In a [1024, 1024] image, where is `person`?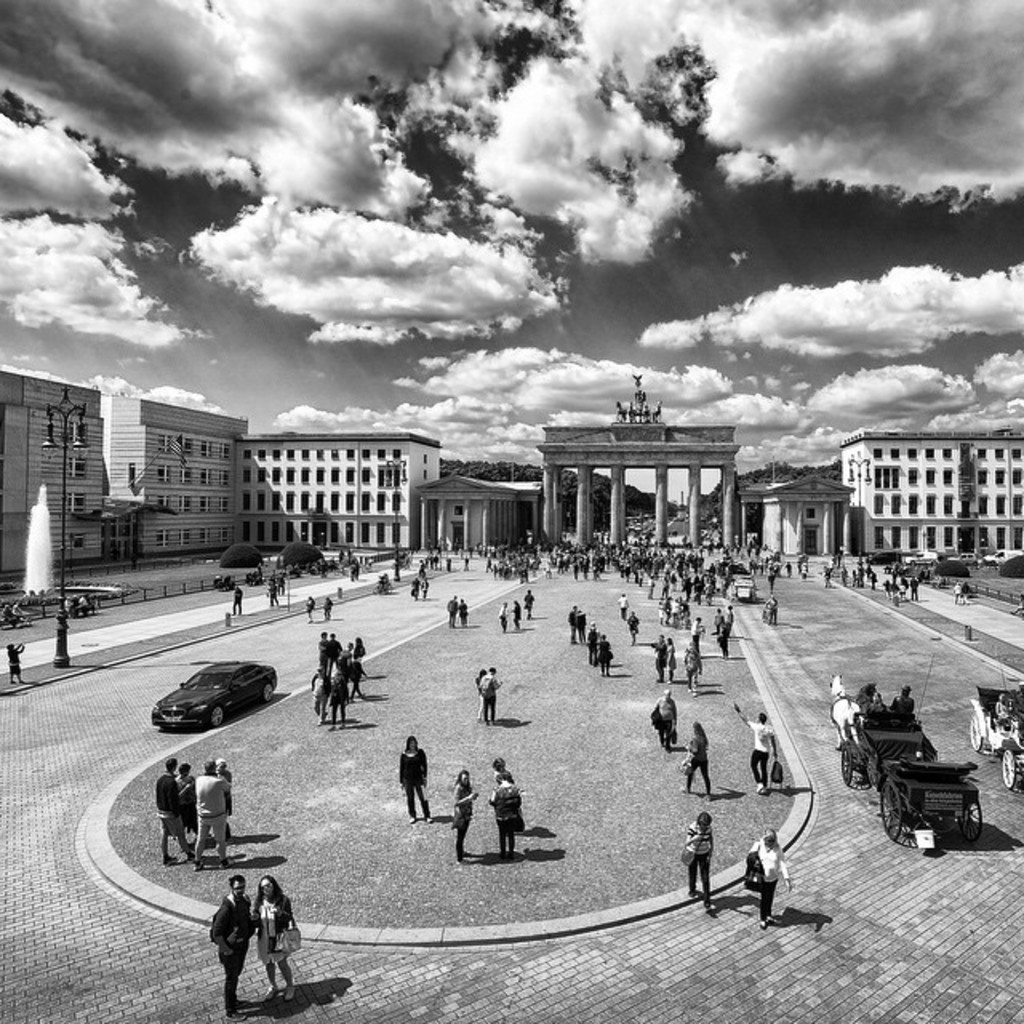
select_region(995, 691, 1010, 731).
